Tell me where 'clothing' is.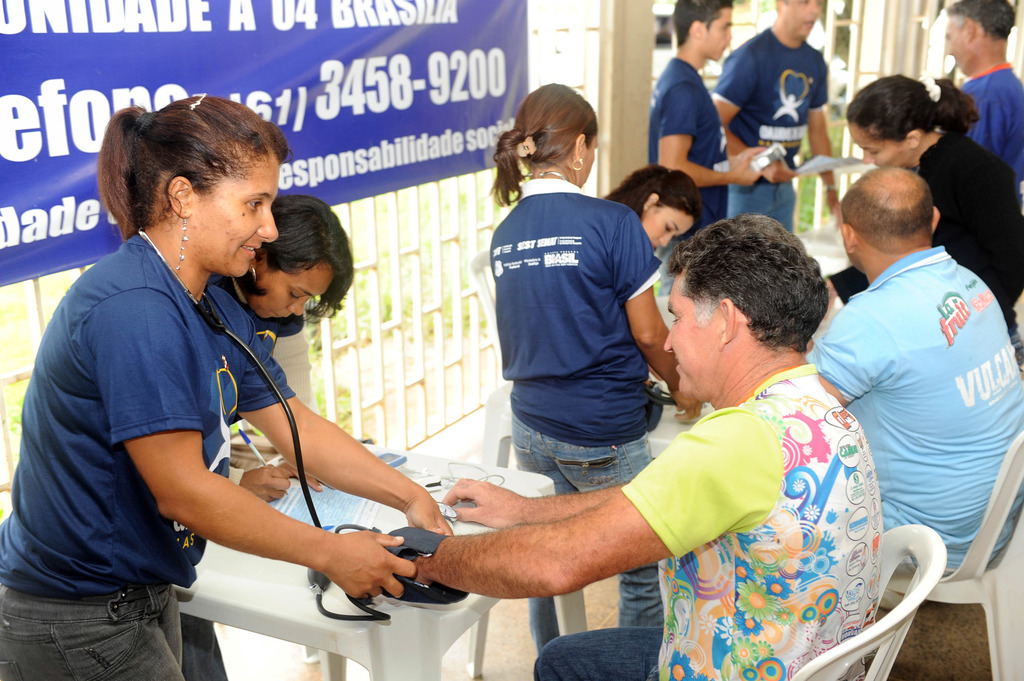
'clothing' is at x1=712, y1=24, x2=831, y2=227.
